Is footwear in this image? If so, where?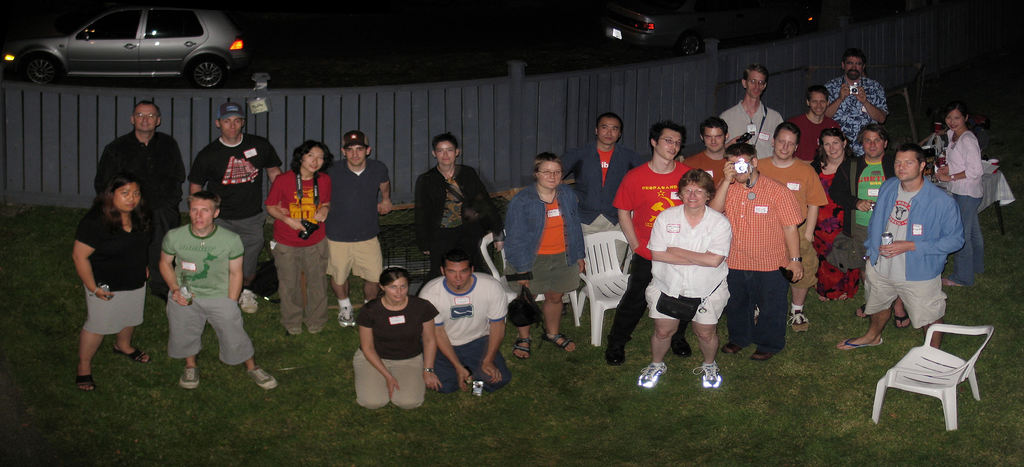
Yes, at bbox=(237, 290, 260, 313).
